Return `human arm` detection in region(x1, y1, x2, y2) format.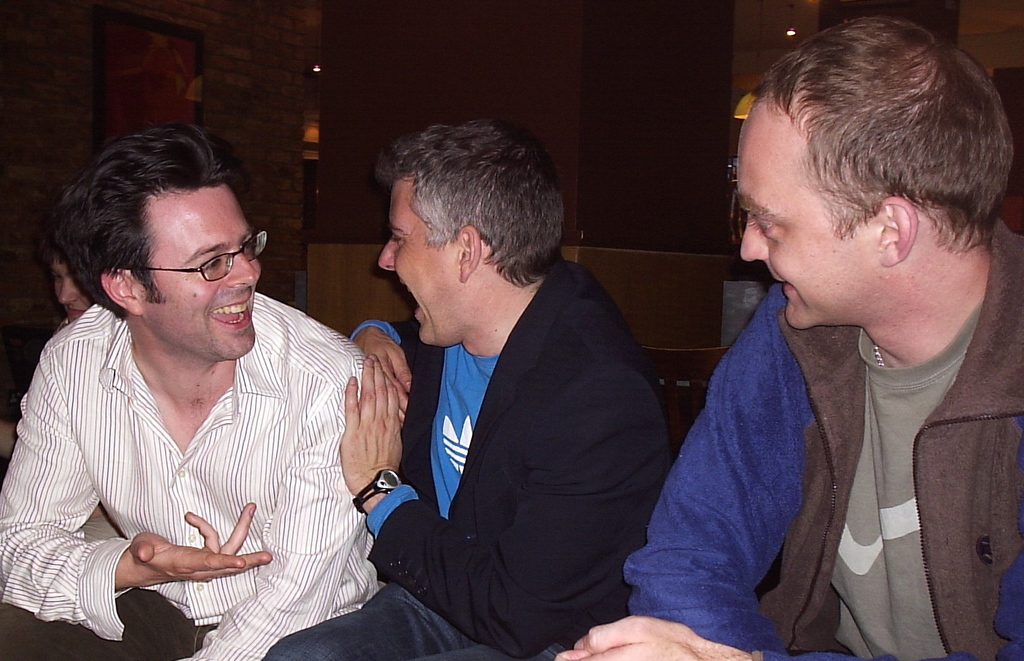
region(623, 280, 849, 647).
